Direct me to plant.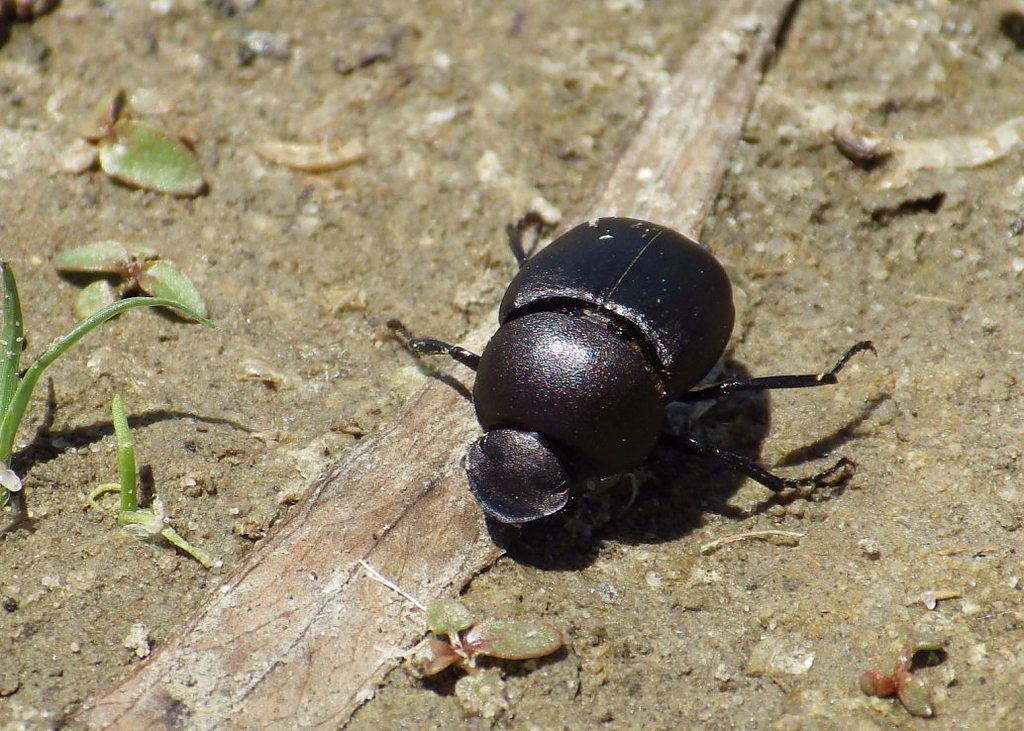
Direction: <region>398, 591, 567, 687</region>.
